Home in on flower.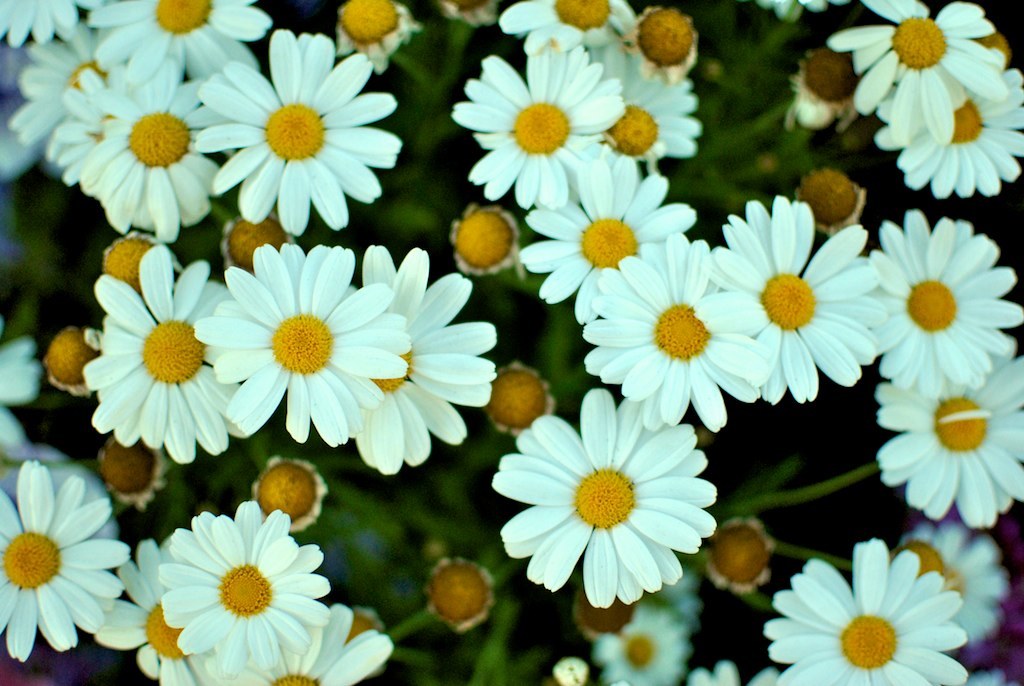
Homed in at select_region(42, 327, 97, 401).
